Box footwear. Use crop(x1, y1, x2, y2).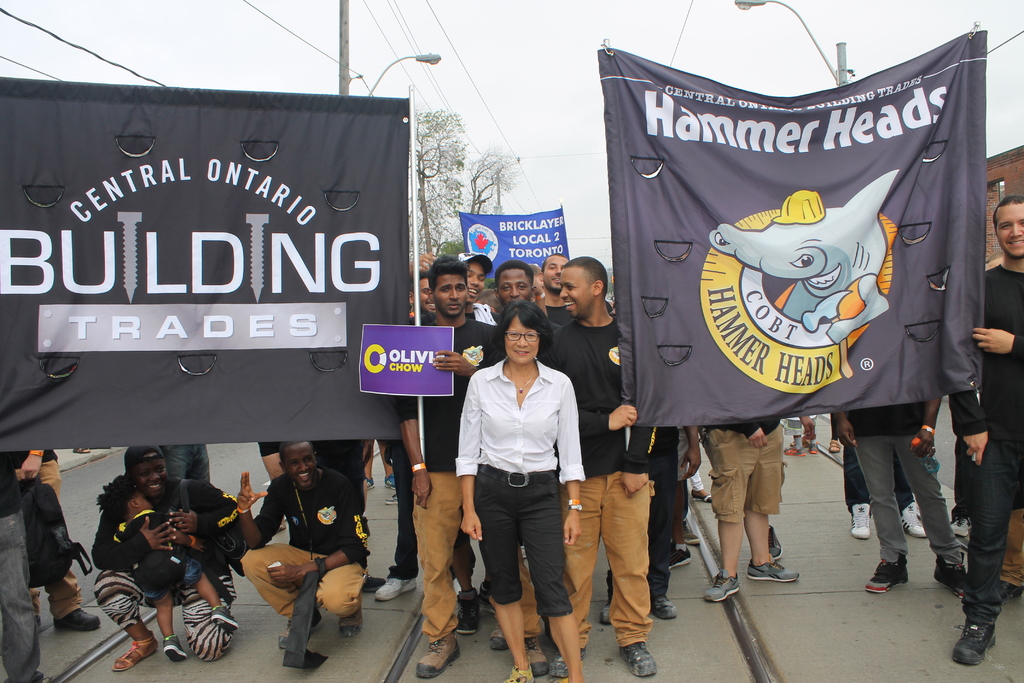
crop(490, 625, 513, 654).
